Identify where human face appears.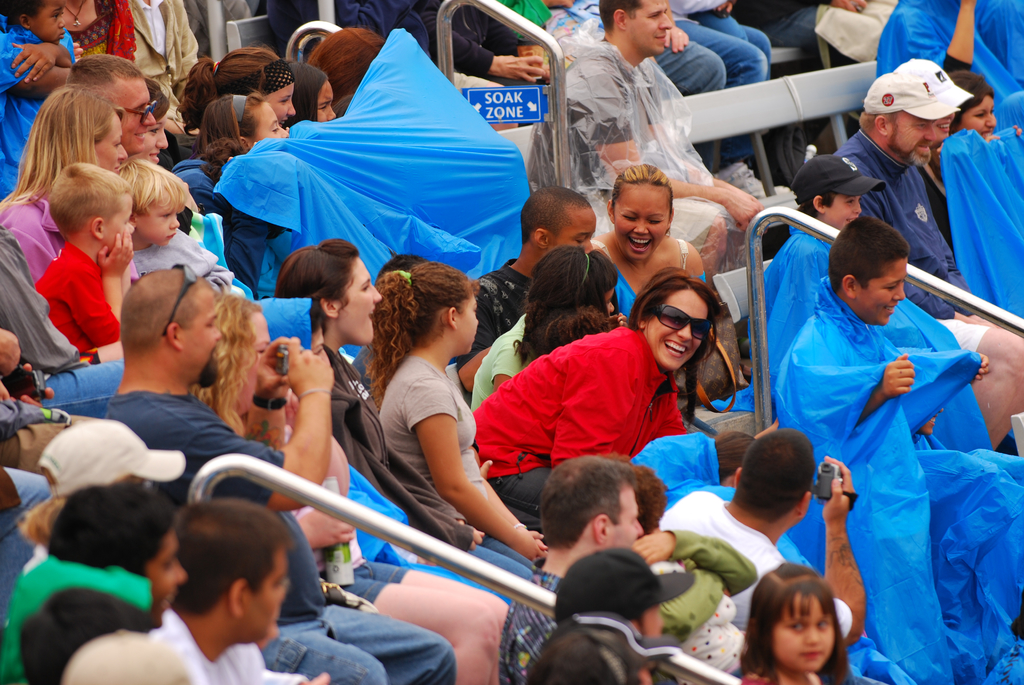
Appears at <box>110,189,135,251</box>.
